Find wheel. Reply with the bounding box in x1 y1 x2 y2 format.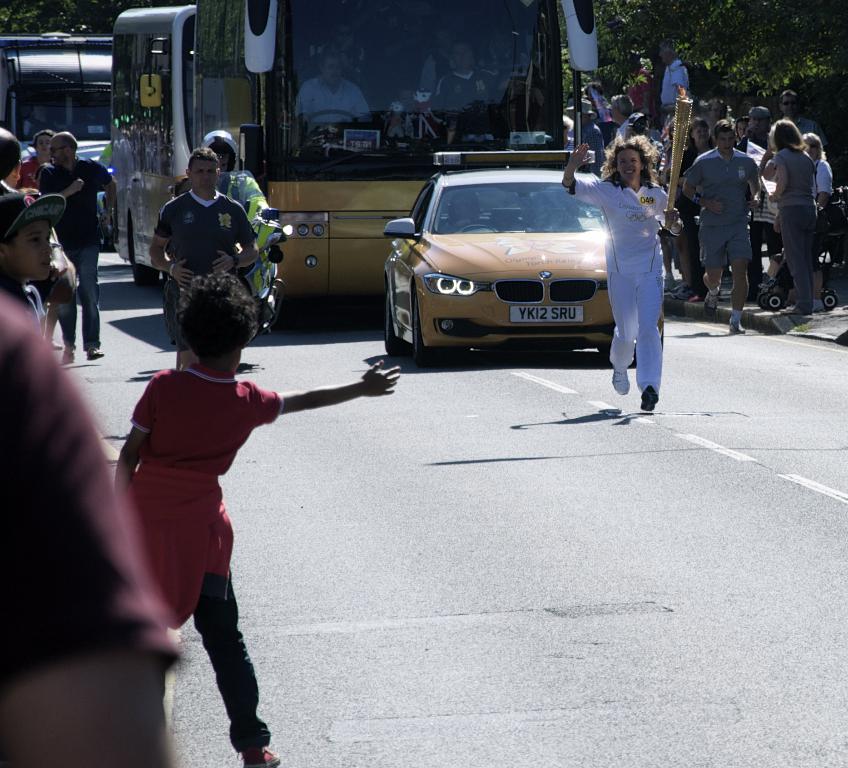
128 210 169 295.
